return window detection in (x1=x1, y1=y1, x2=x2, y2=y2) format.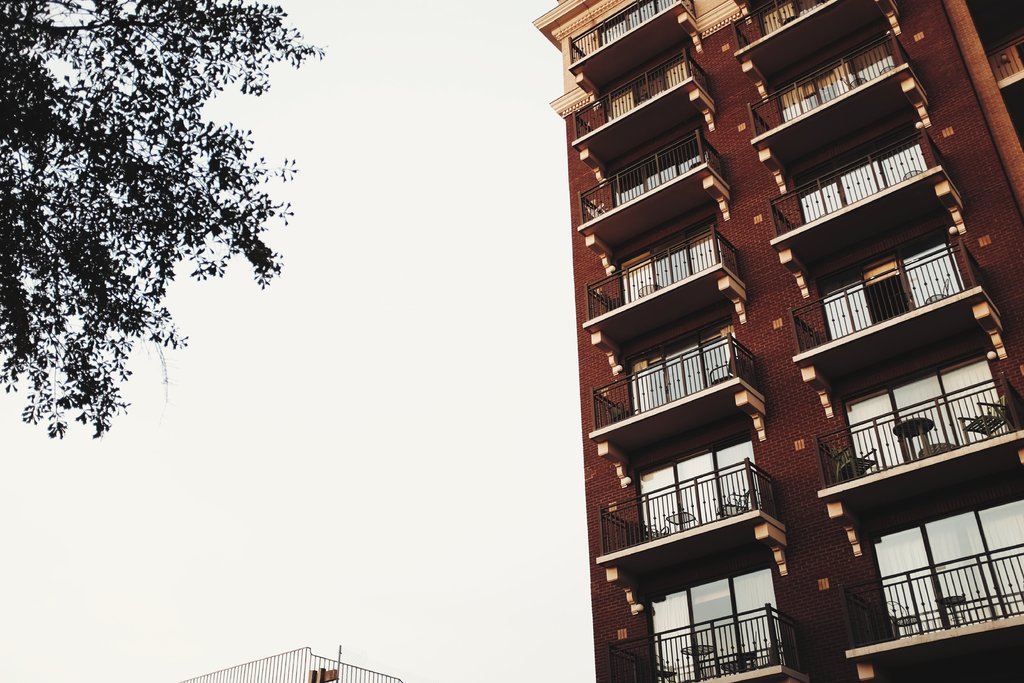
(x1=795, y1=118, x2=924, y2=231).
